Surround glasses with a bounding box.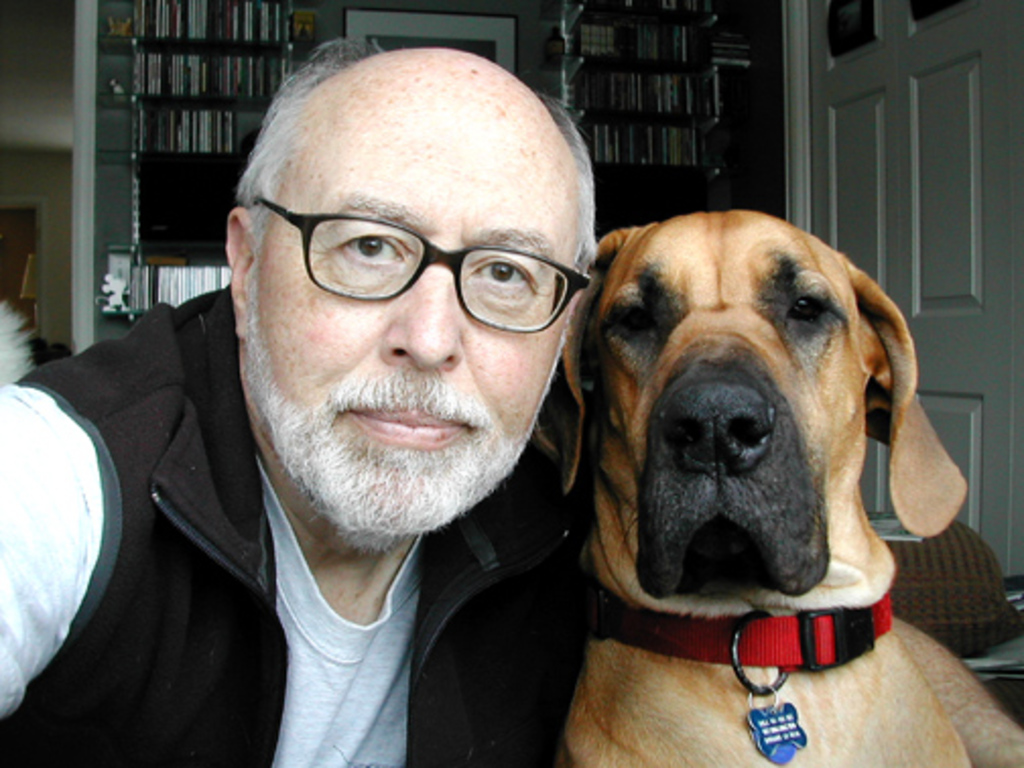
box=[248, 197, 579, 325].
